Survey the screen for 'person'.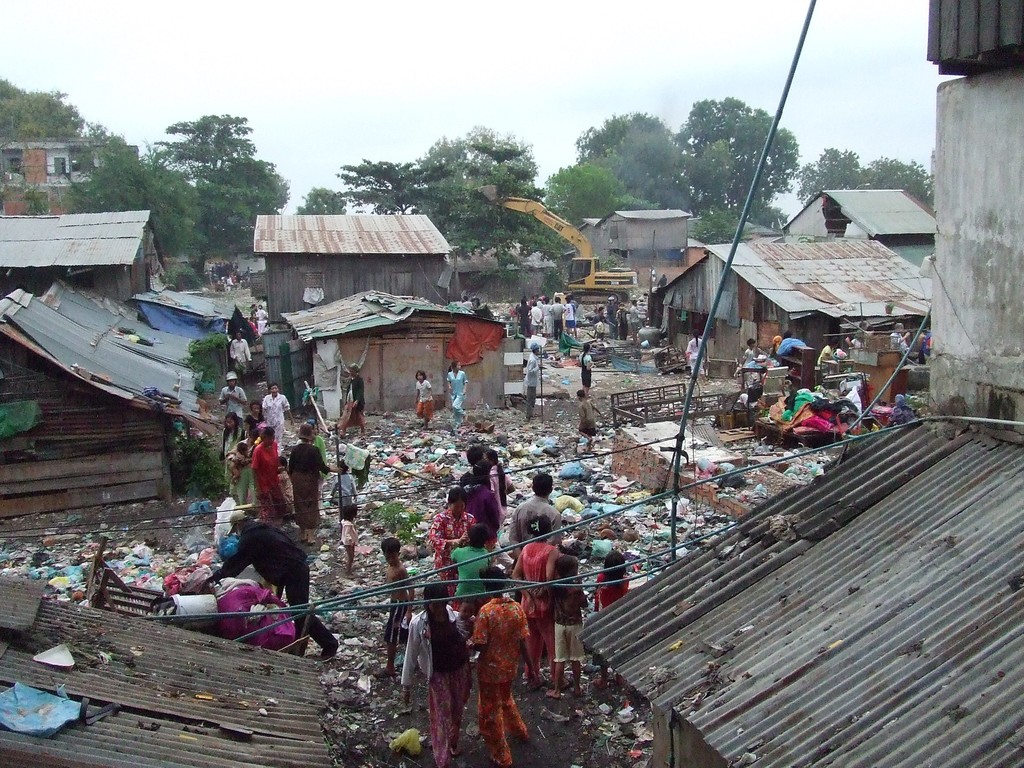
Survey found: bbox(444, 529, 499, 597).
